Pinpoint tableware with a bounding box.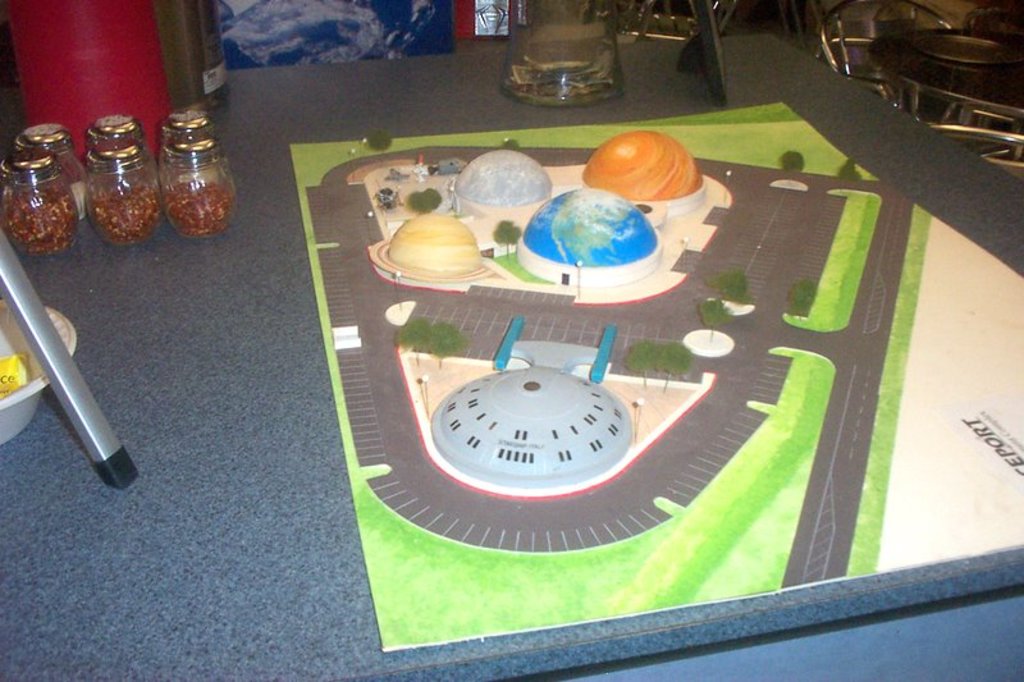
(0, 146, 83, 258).
